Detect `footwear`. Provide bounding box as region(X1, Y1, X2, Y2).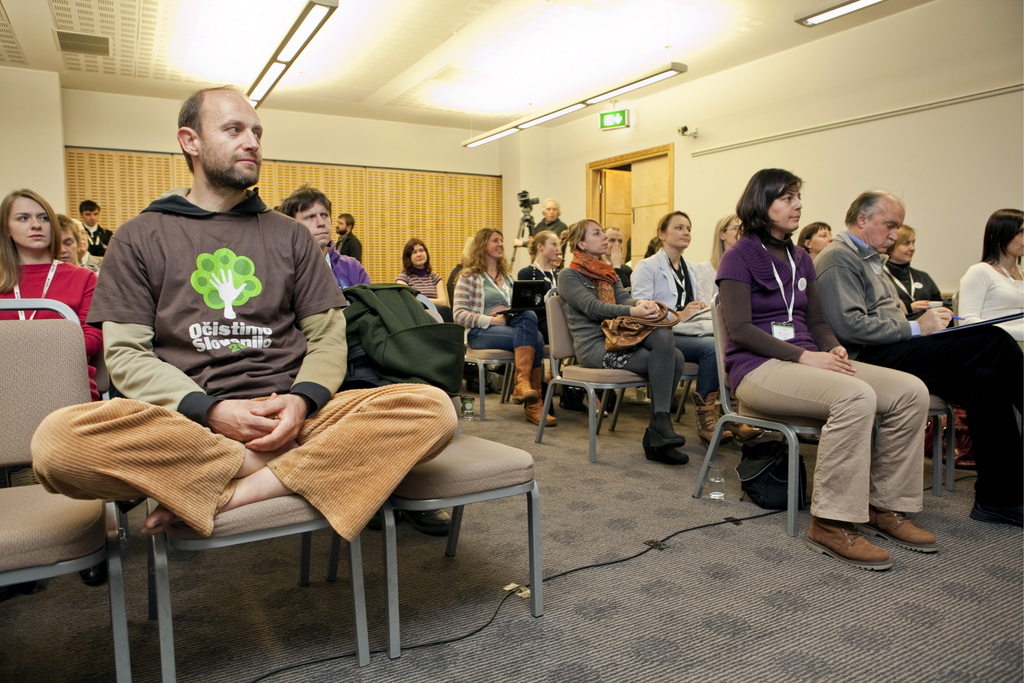
region(857, 506, 937, 554).
